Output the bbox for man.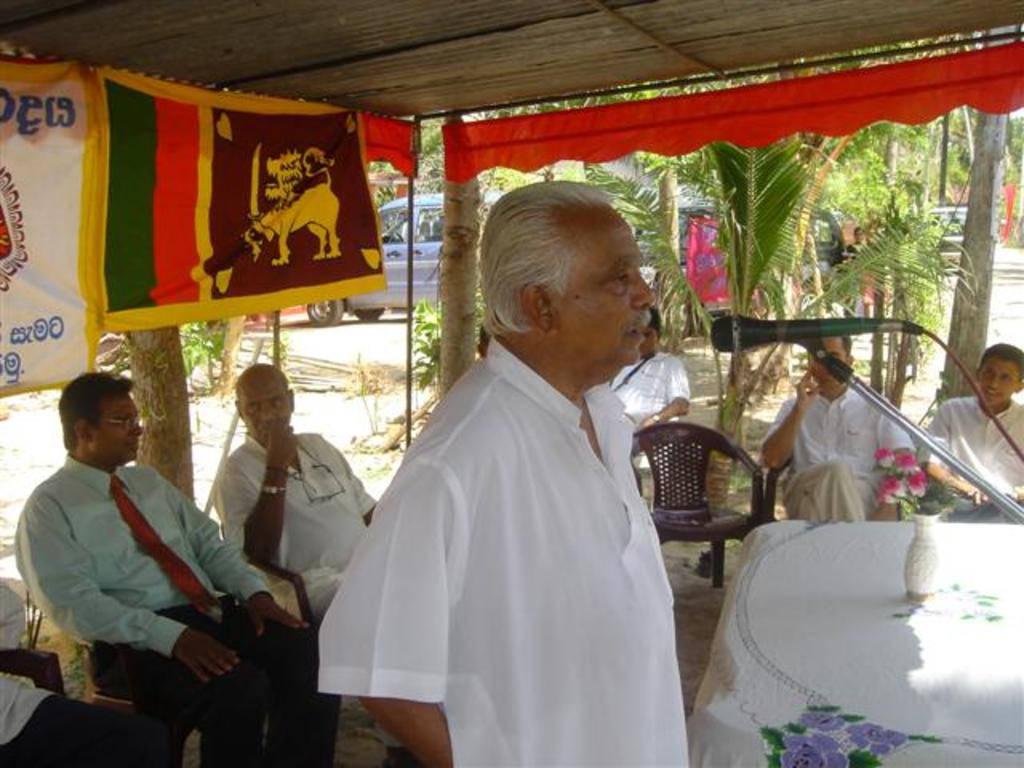
[610,304,688,494].
